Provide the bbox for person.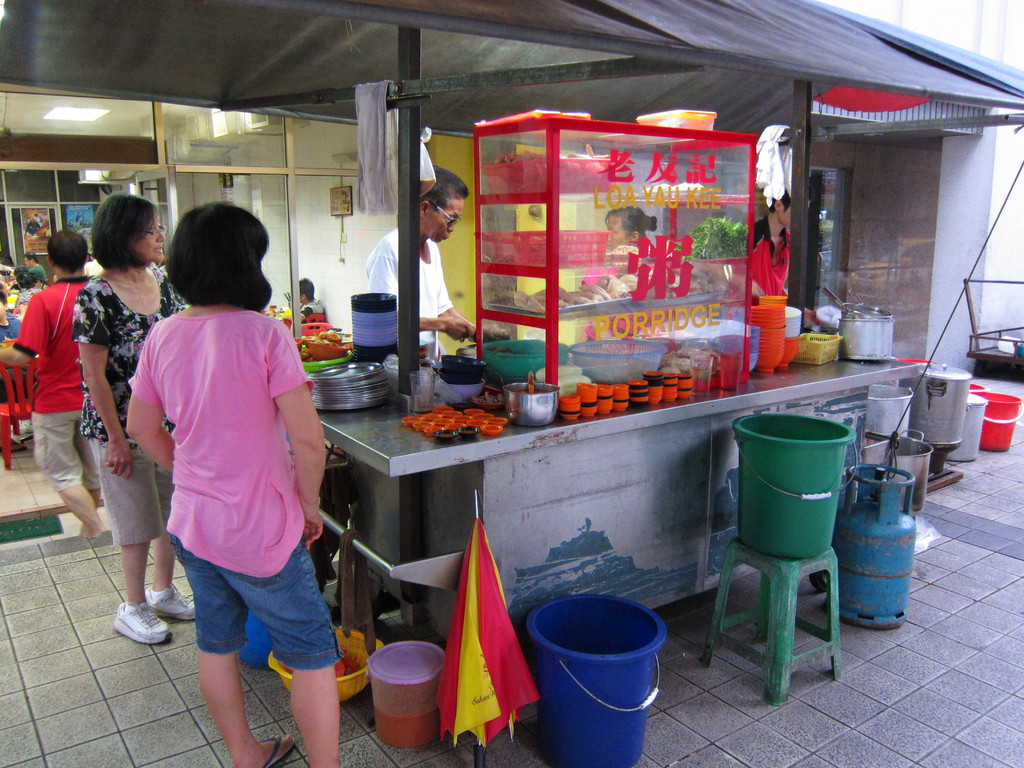
125, 203, 347, 767.
